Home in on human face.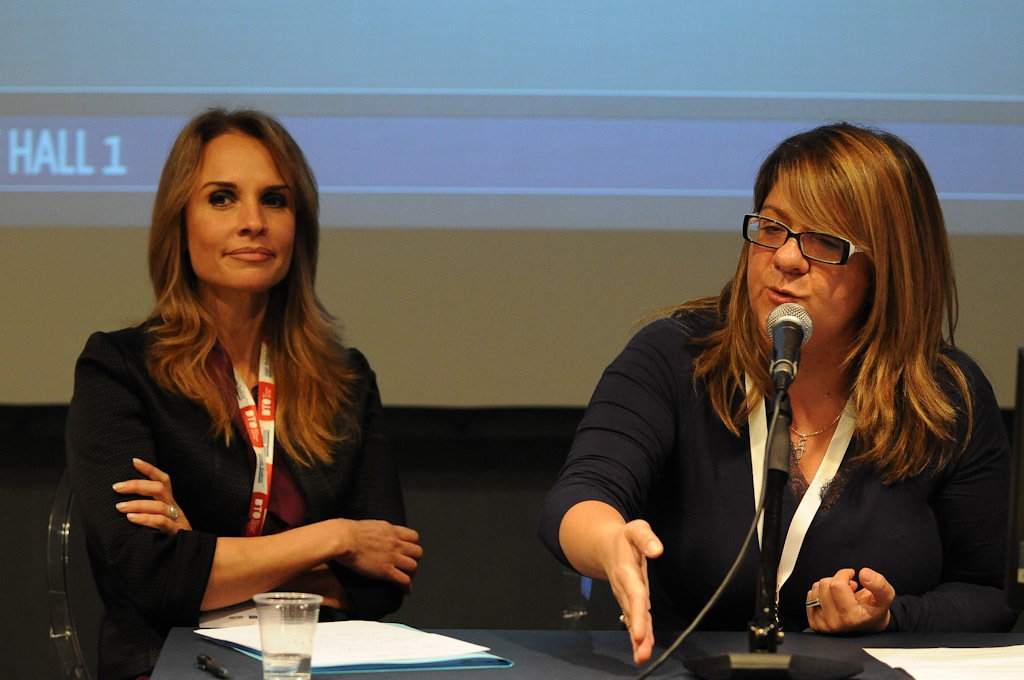
Homed in at locate(739, 174, 874, 352).
